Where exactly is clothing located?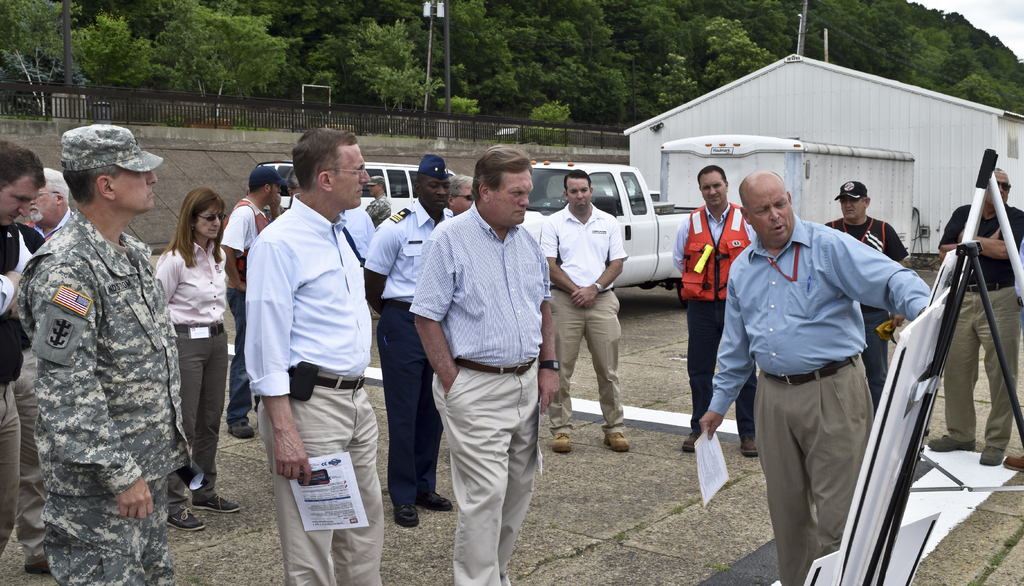
Its bounding box is [939,198,1020,455].
